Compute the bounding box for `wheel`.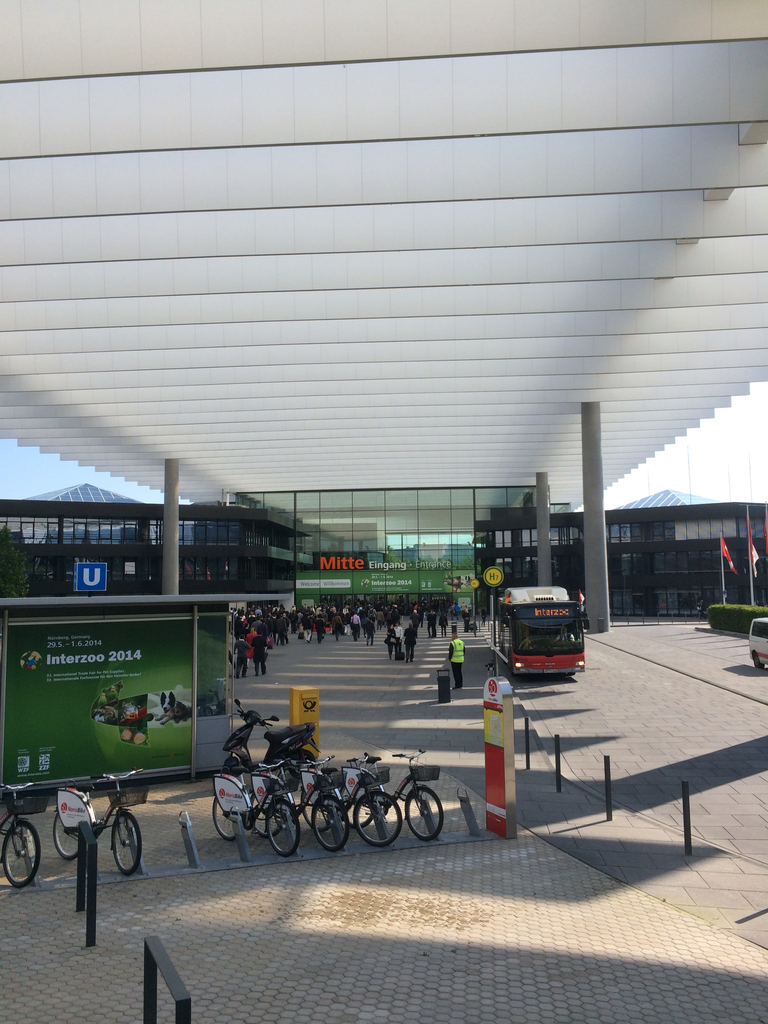
box=[3, 819, 41, 888].
